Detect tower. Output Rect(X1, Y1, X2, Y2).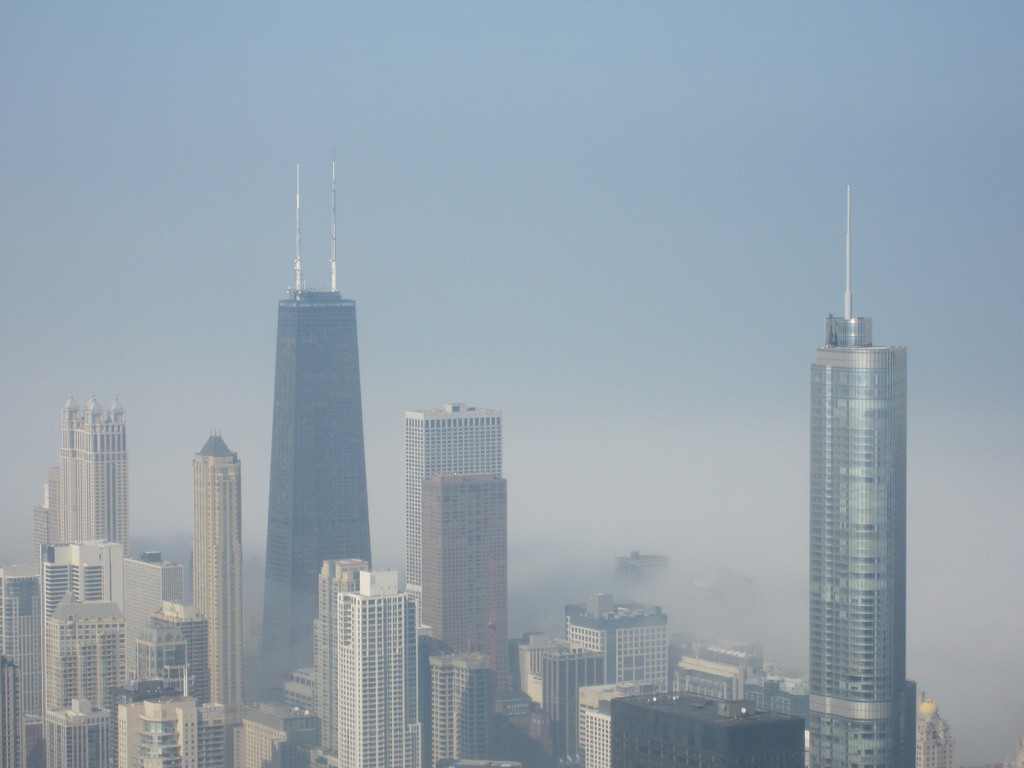
Rect(41, 541, 123, 730).
